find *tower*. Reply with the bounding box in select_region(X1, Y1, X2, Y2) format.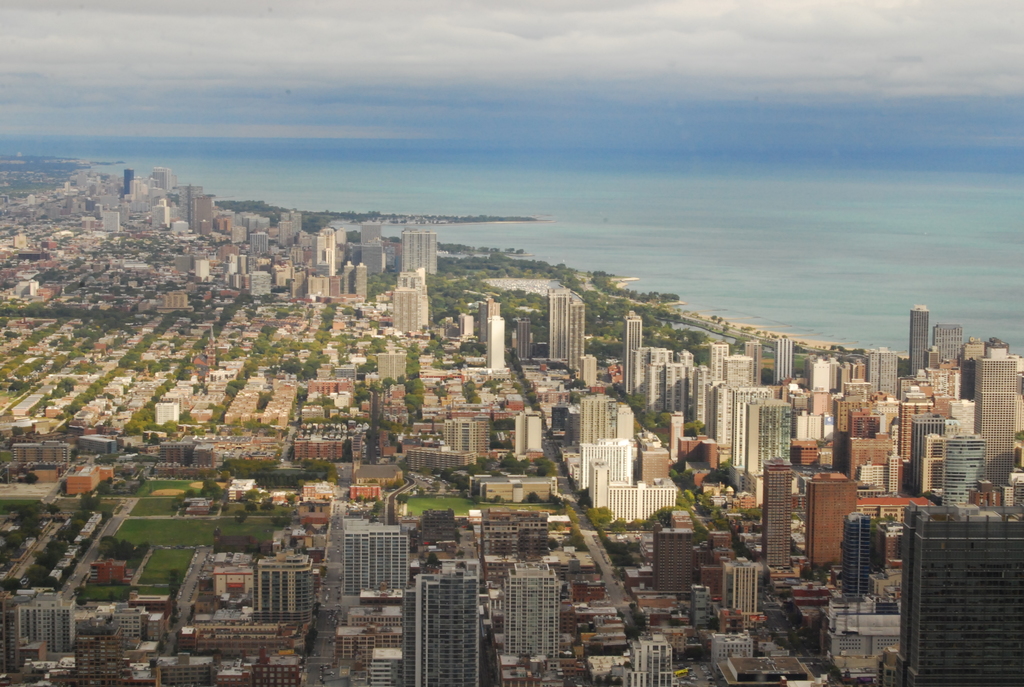
select_region(977, 358, 1016, 496).
